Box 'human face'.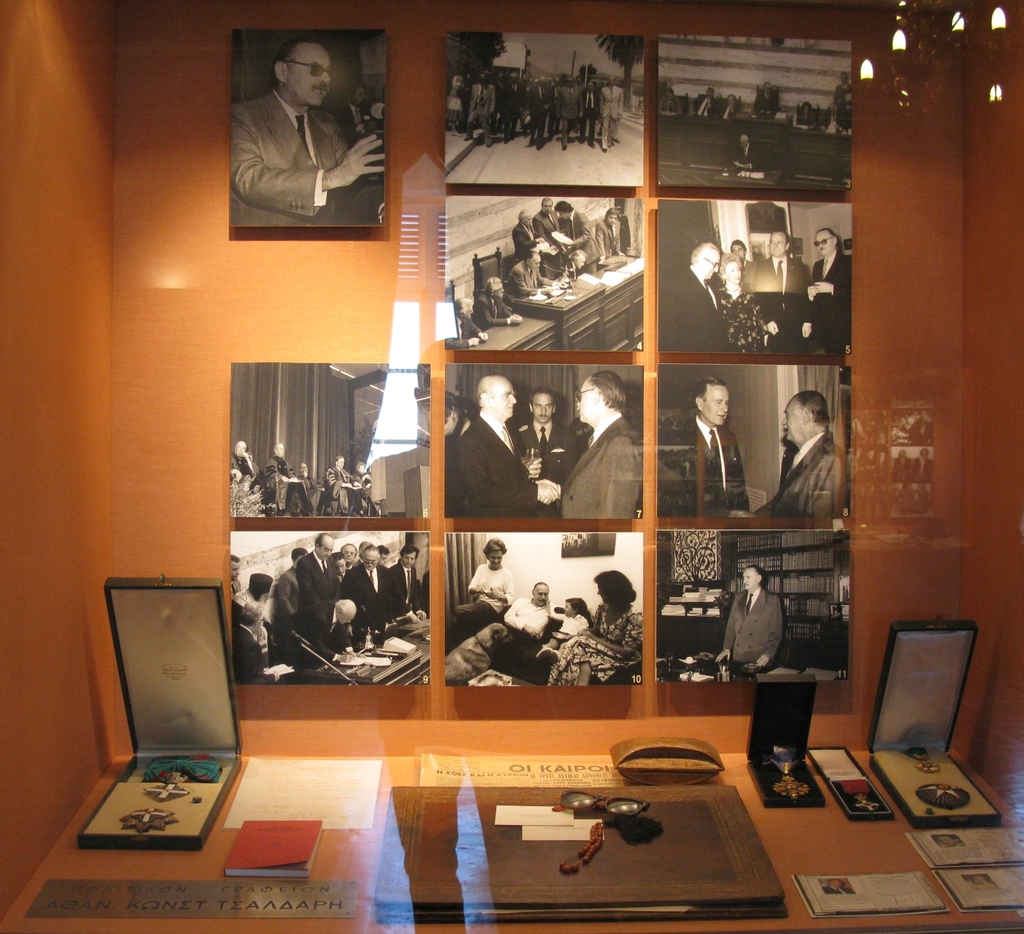
l=705, t=254, r=719, b=281.
